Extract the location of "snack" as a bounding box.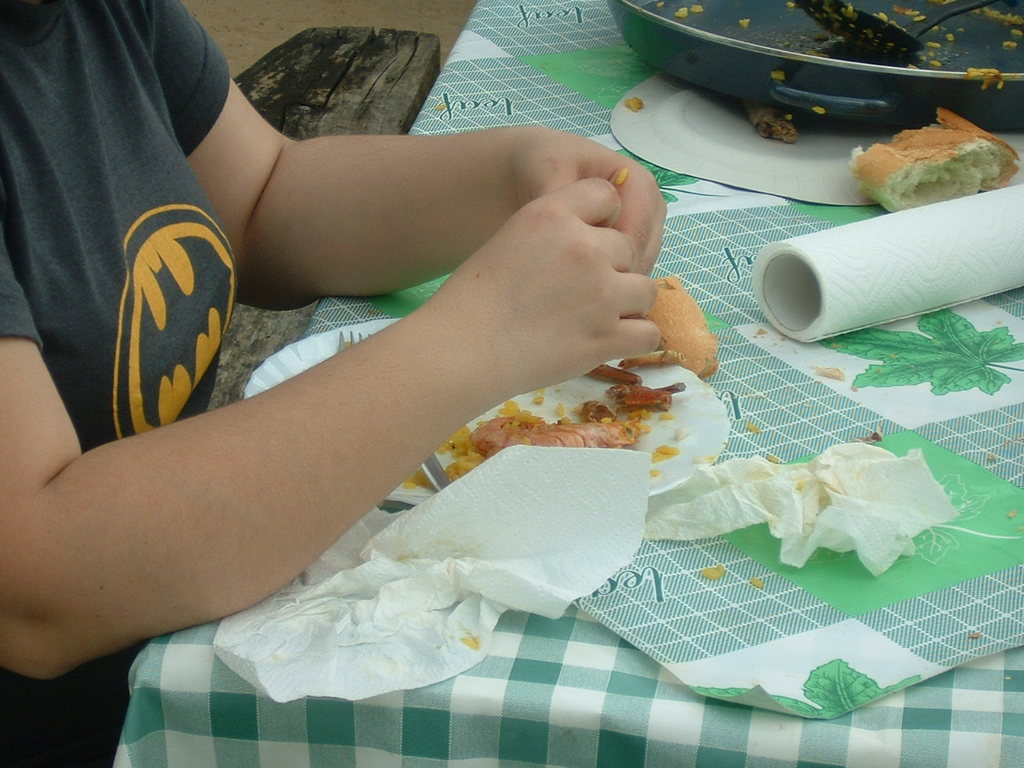
select_region(850, 107, 1018, 214).
